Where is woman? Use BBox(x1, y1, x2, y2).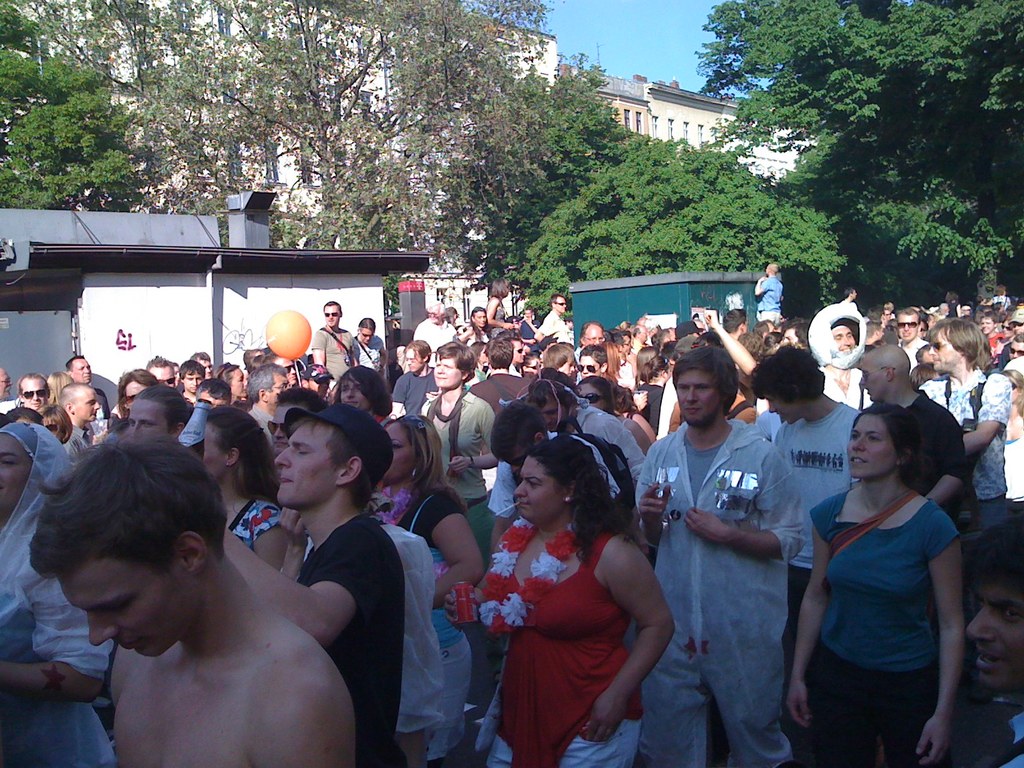
BBox(200, 403, 289, 568).
